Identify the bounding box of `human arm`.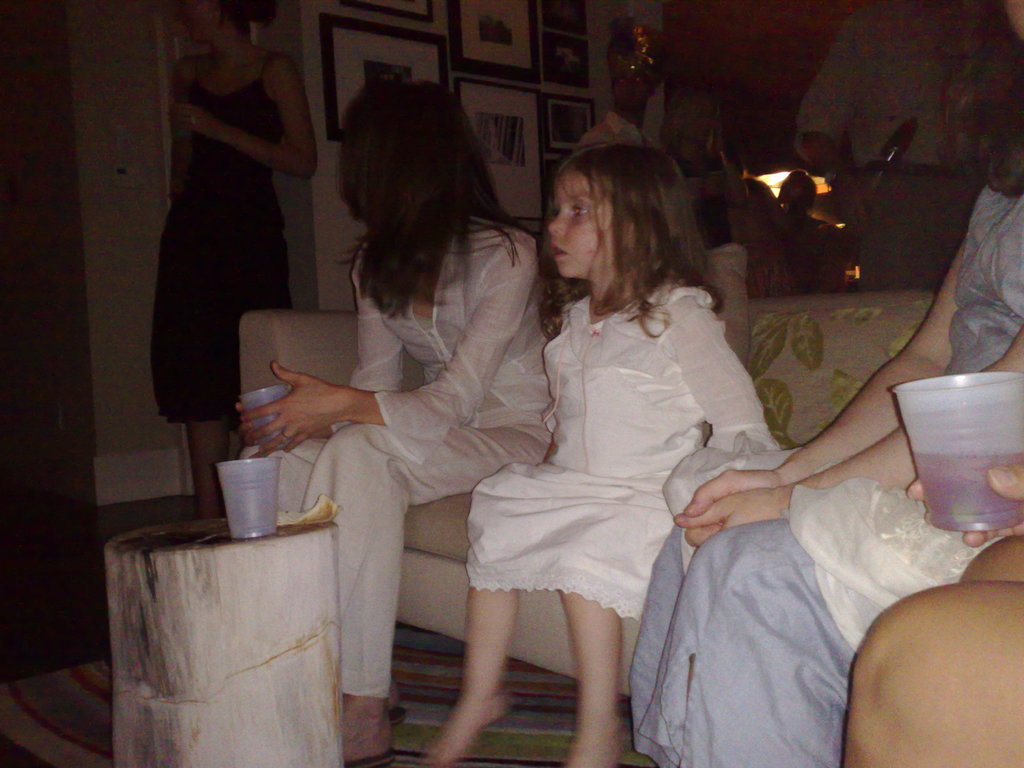
bbox(681, 294, 779, 502).
